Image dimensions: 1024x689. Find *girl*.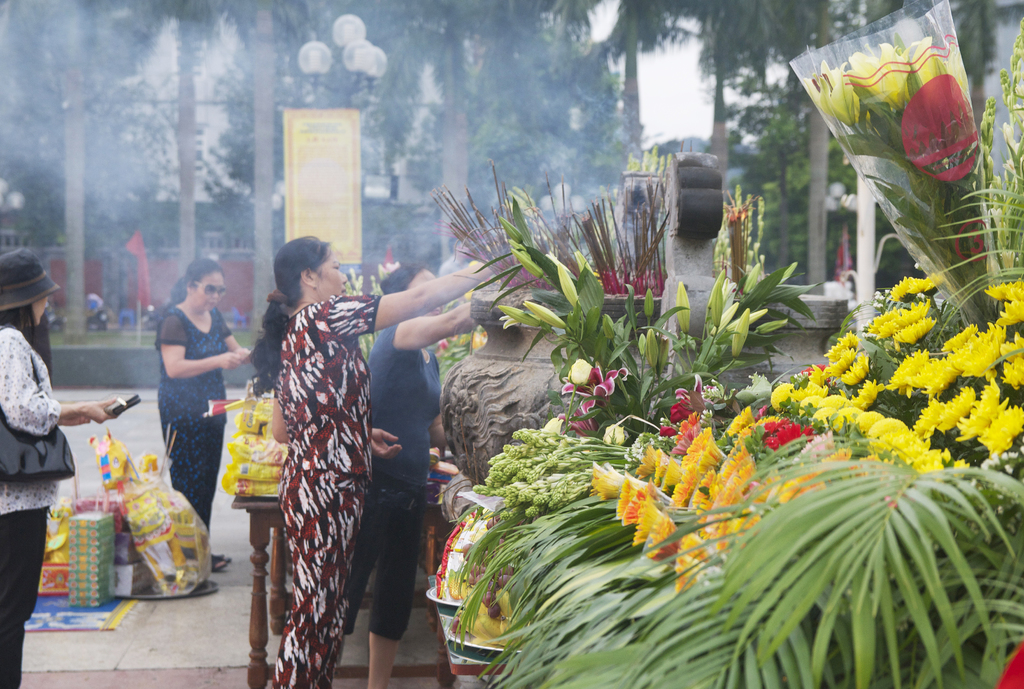
crop(0, 247, 120, 688).
